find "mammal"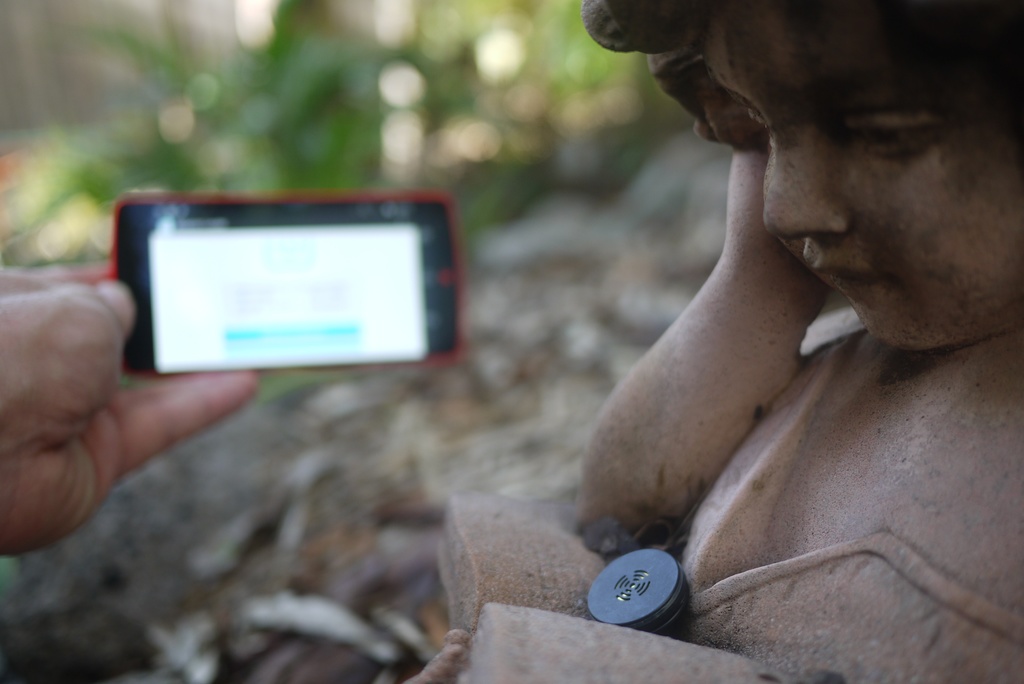
region(0, 264, 264, 557)
